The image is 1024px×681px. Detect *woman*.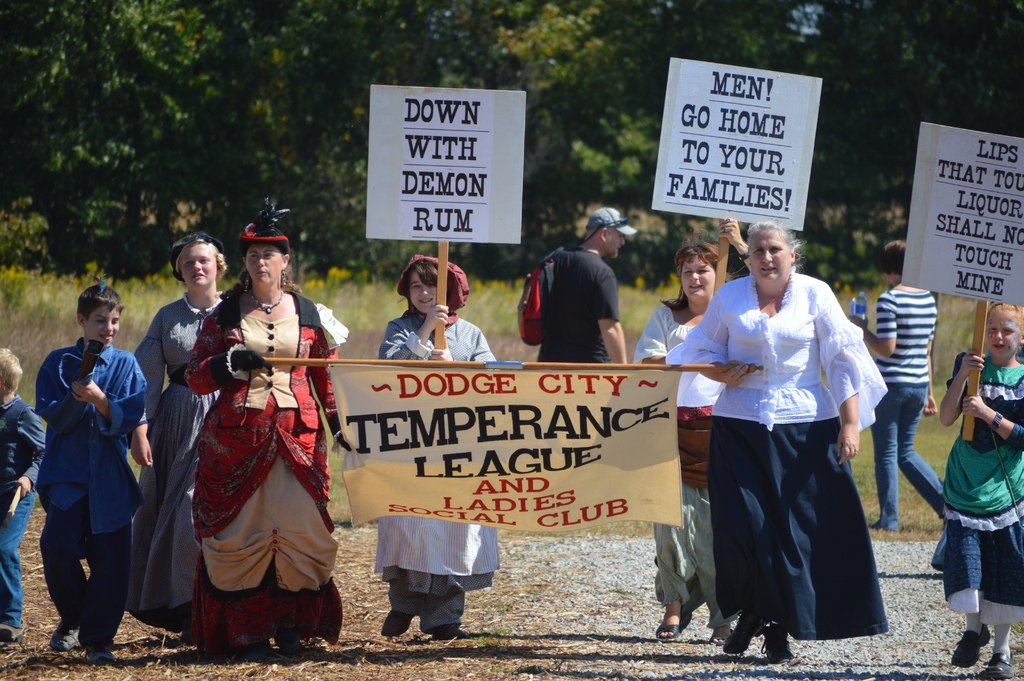
Detection: bbox=[845, 240, 945, 530].
